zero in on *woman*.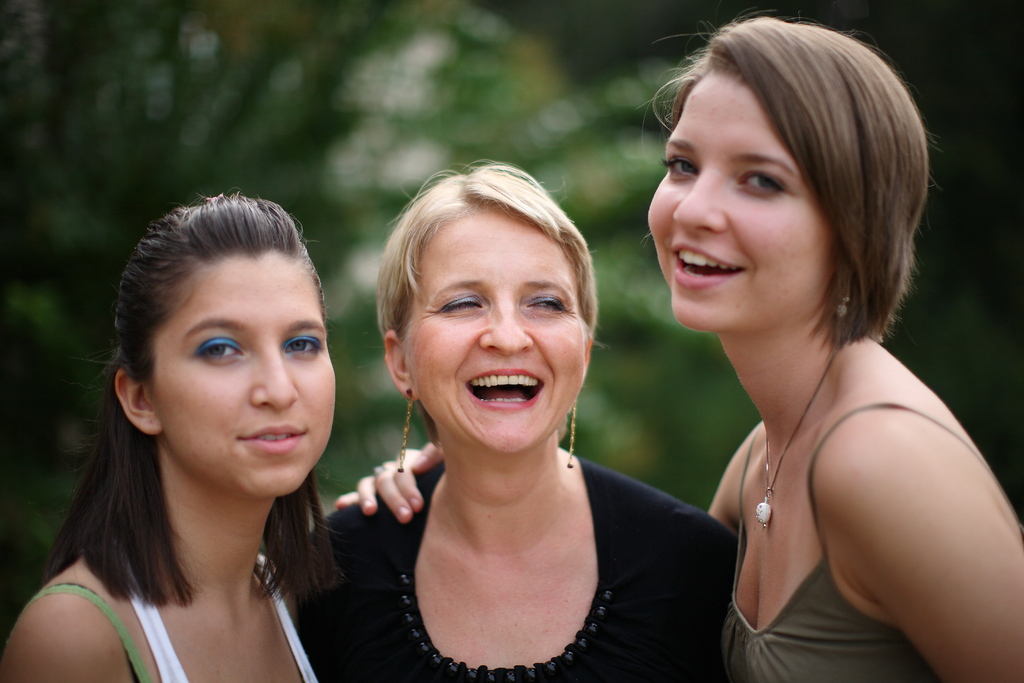
Zeroed in: crop(641, 12, 1022, 681).
